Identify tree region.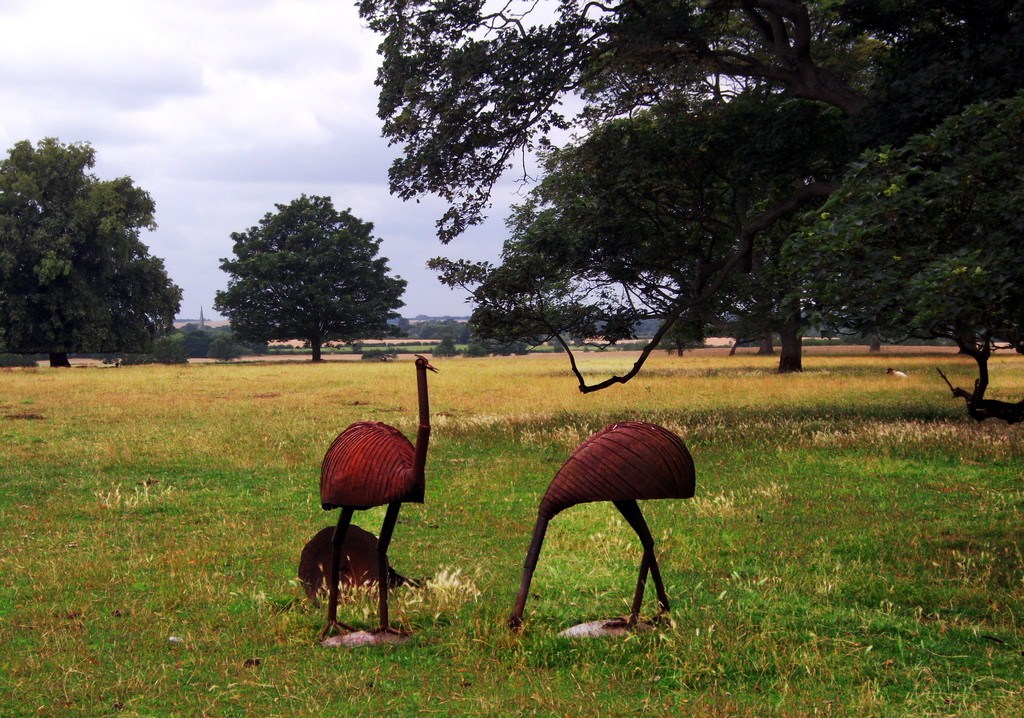
Region: (790,93,1023,411).
